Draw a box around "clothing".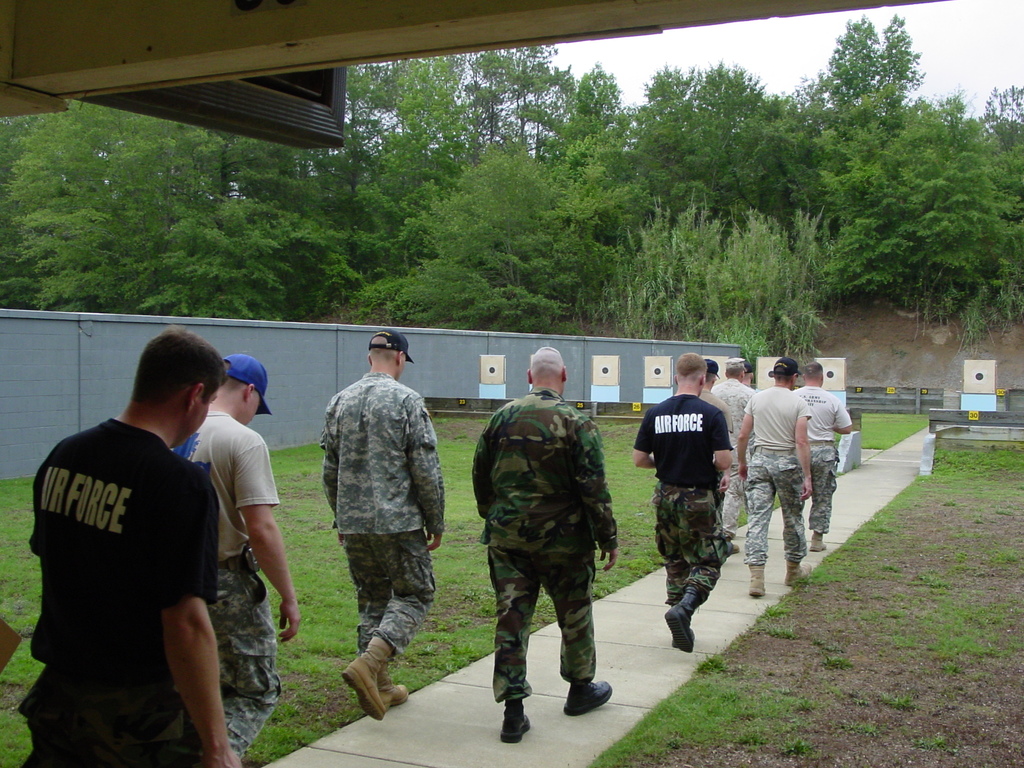
bbox=(707, 376, 758, 477).
